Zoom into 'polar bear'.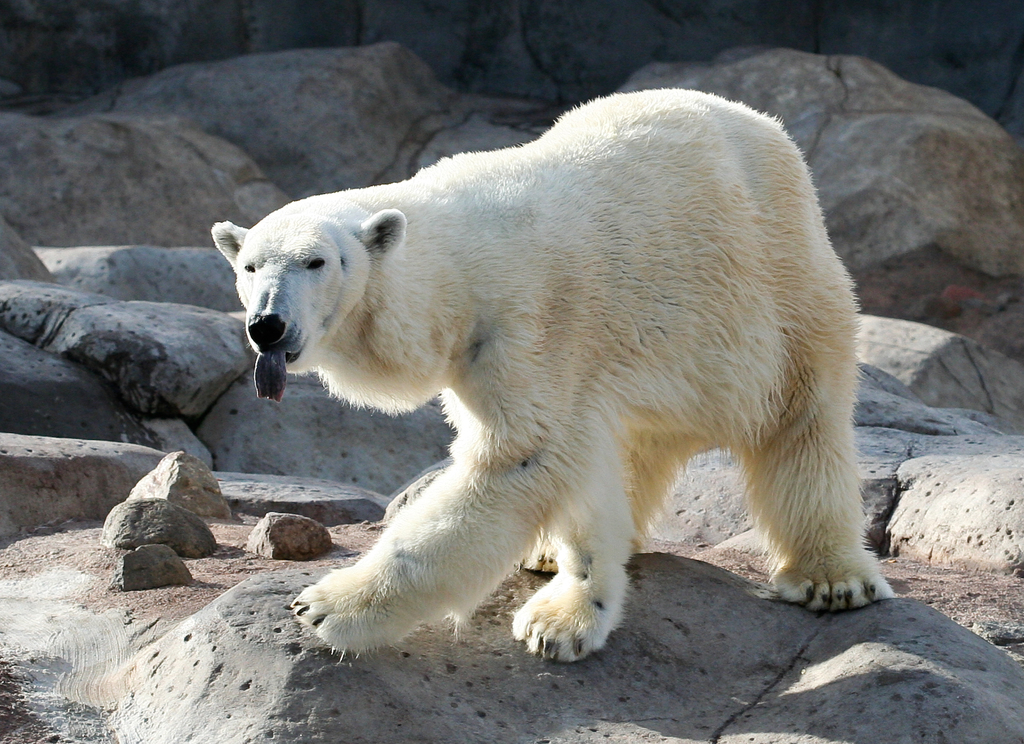
Zoom target: {"x1": 207, "y1": 88, "x2": 900, "y2": 663}.
